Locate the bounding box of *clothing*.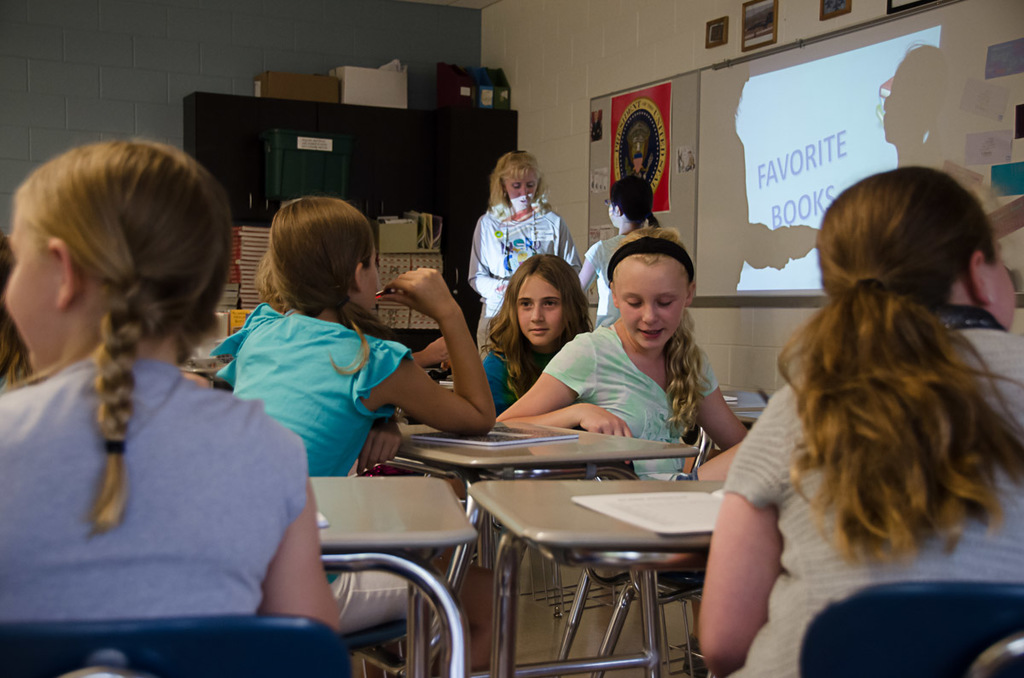
Bounding box: x1=215, y1=306, x2=427, y2=629.
